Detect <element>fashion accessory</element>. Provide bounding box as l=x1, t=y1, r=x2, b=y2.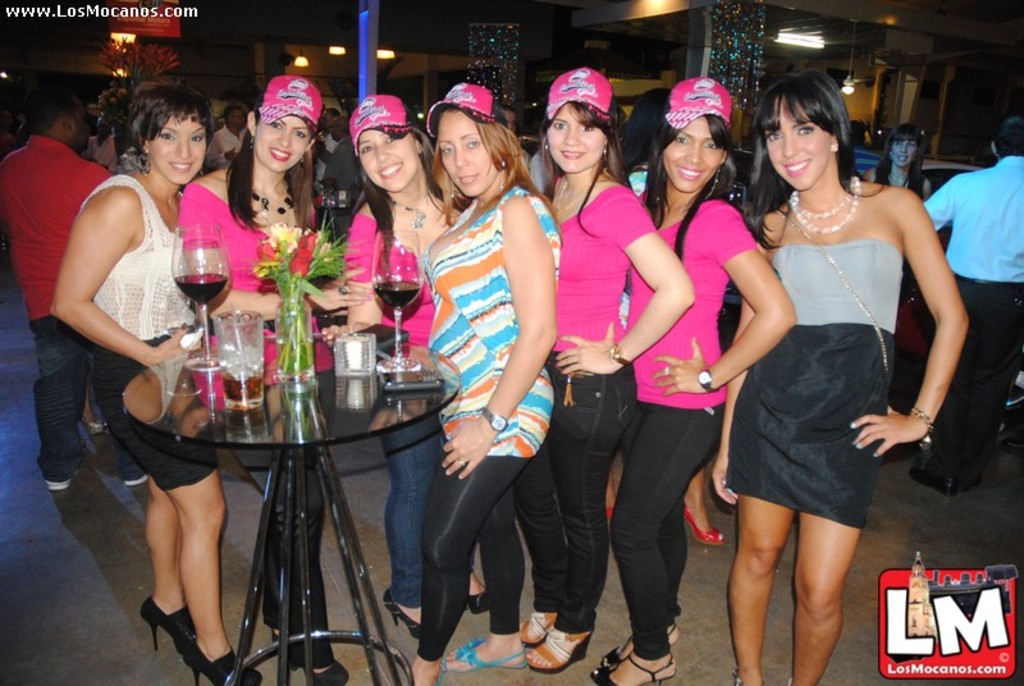
l=381, t=586, r=421, b=641.
